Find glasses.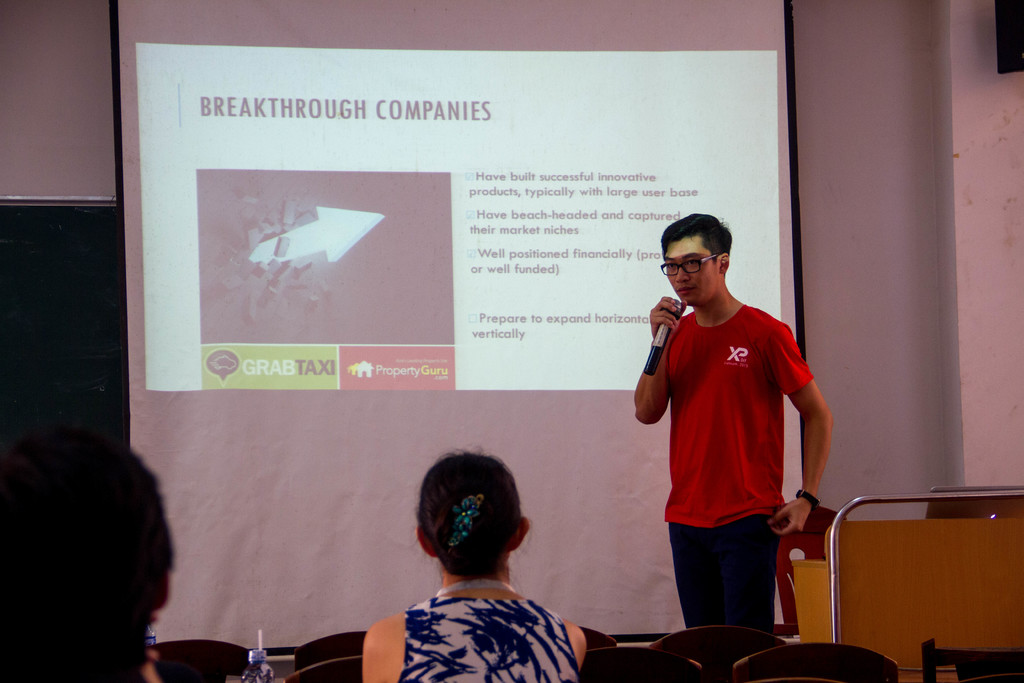
<bbox>659, 245, 727, 282</bbox>.
